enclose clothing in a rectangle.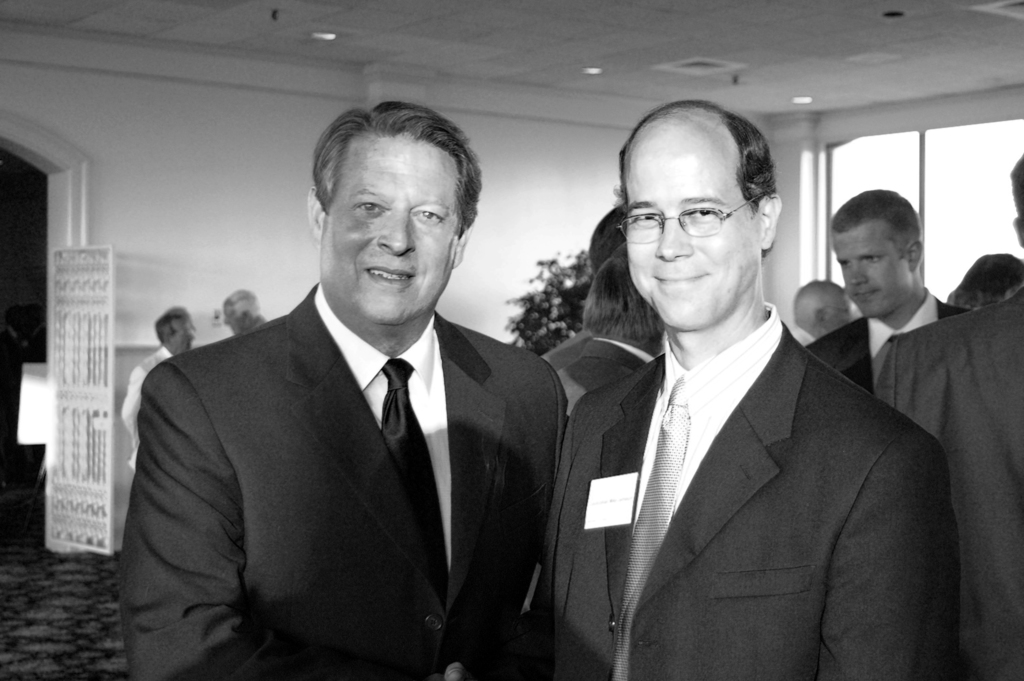
bbox=(529, 308, 947, 680).
